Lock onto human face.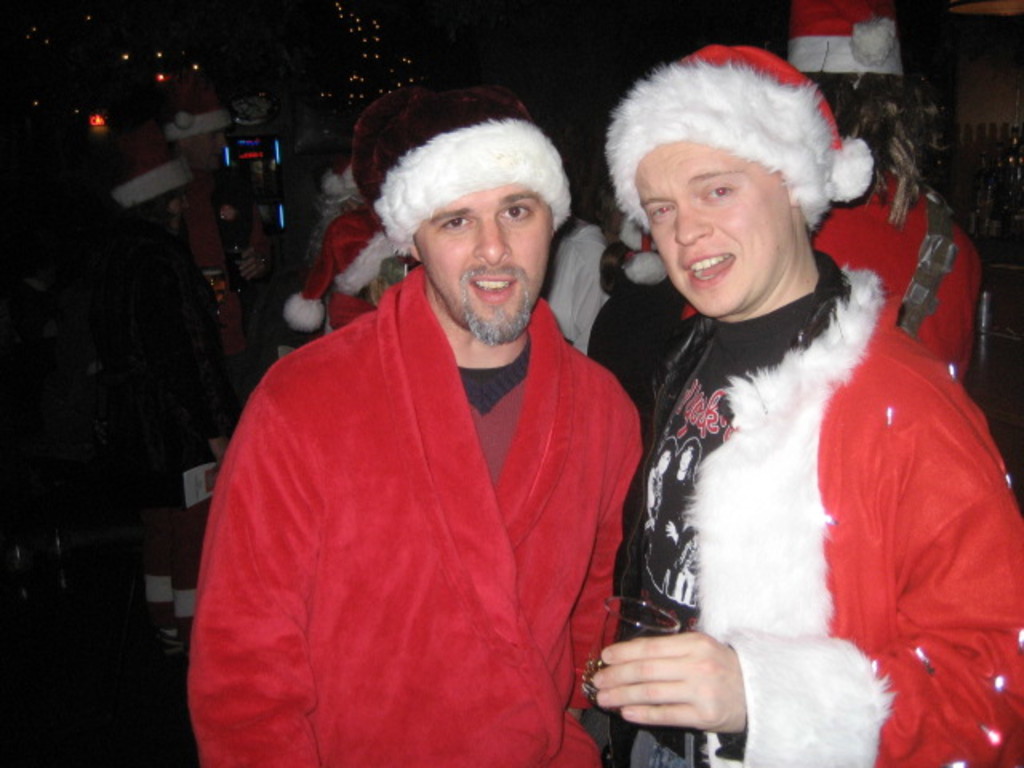
Locked: bbox=[419, 195, 554, 338].
